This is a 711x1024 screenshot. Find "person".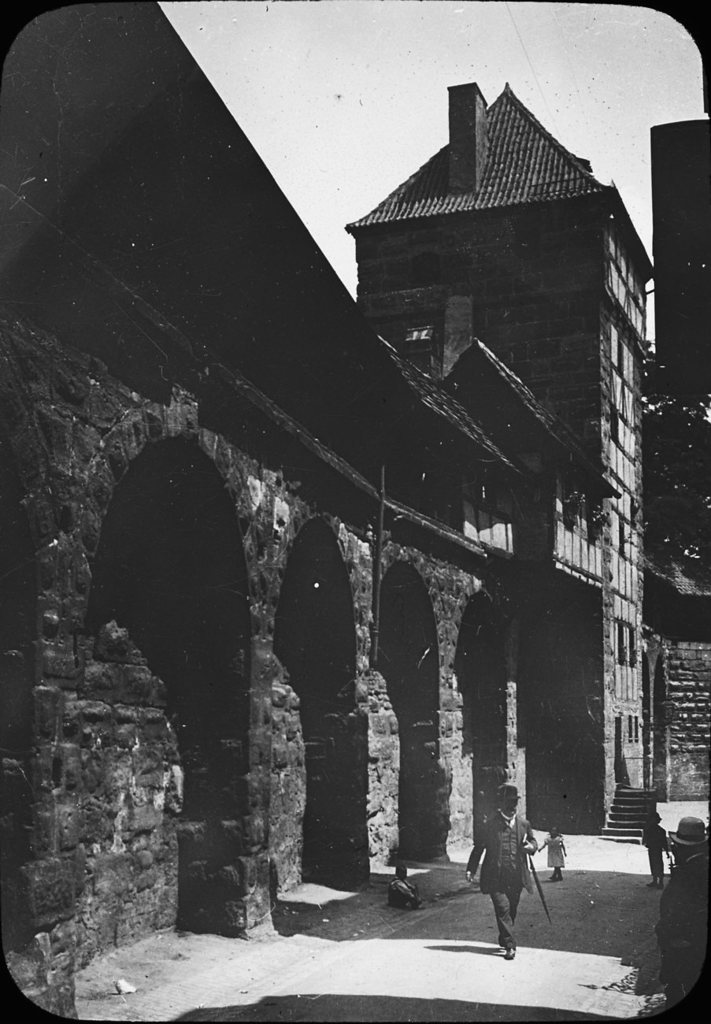
Bounding box: (x1=461, y1=783, x2=543, y2=963).
